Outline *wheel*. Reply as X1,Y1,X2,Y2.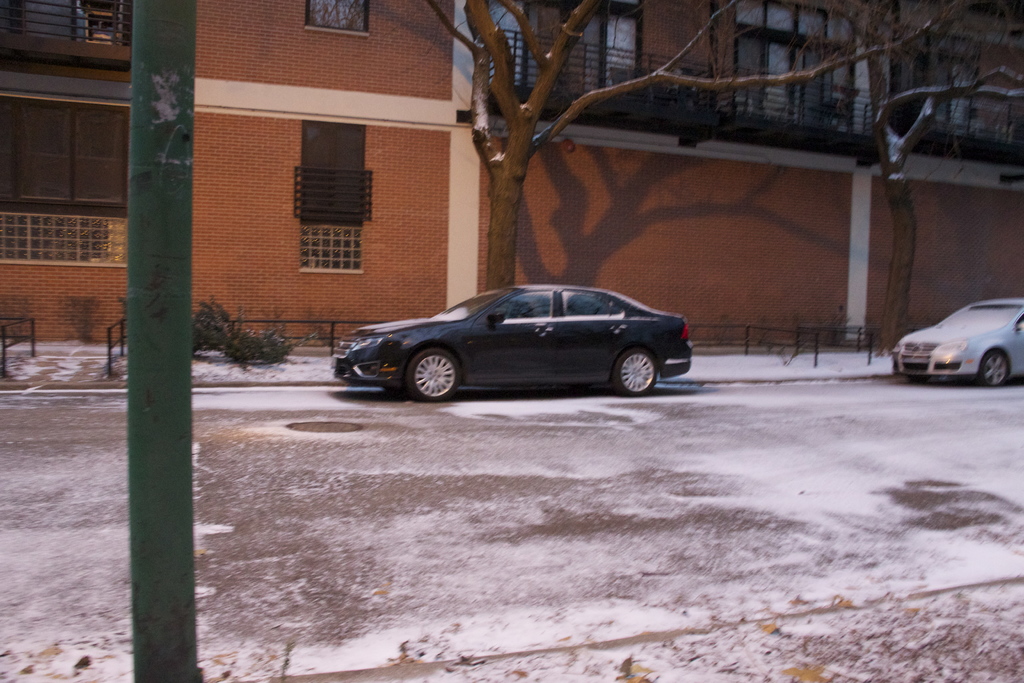
409,352,461,404.
